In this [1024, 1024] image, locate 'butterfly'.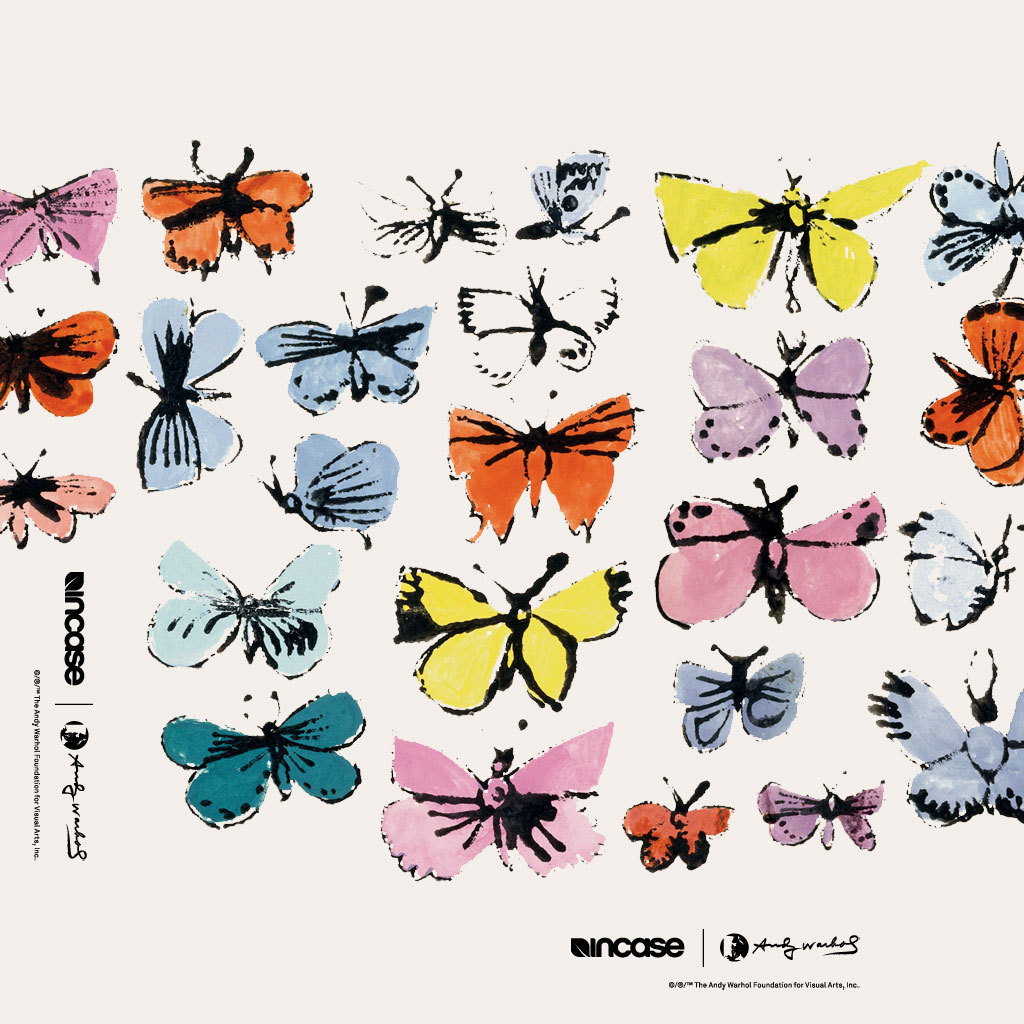
Bounding box: 252, 281, 431, 419.
